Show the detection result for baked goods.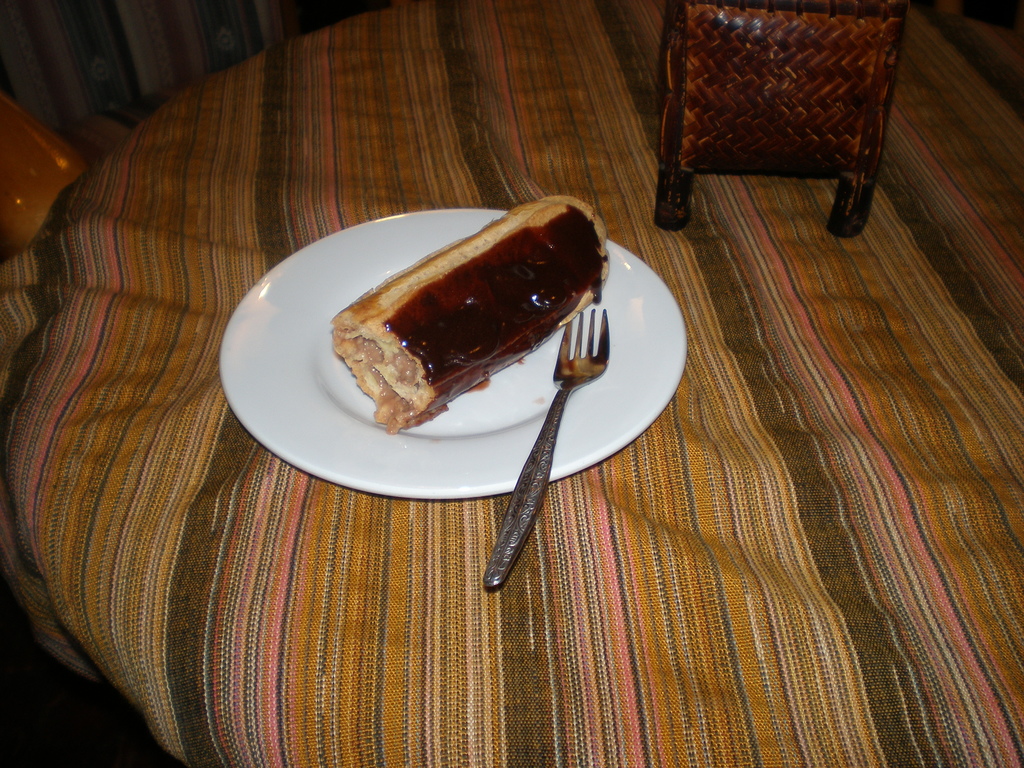
rect(322, 195, 607, 418).
